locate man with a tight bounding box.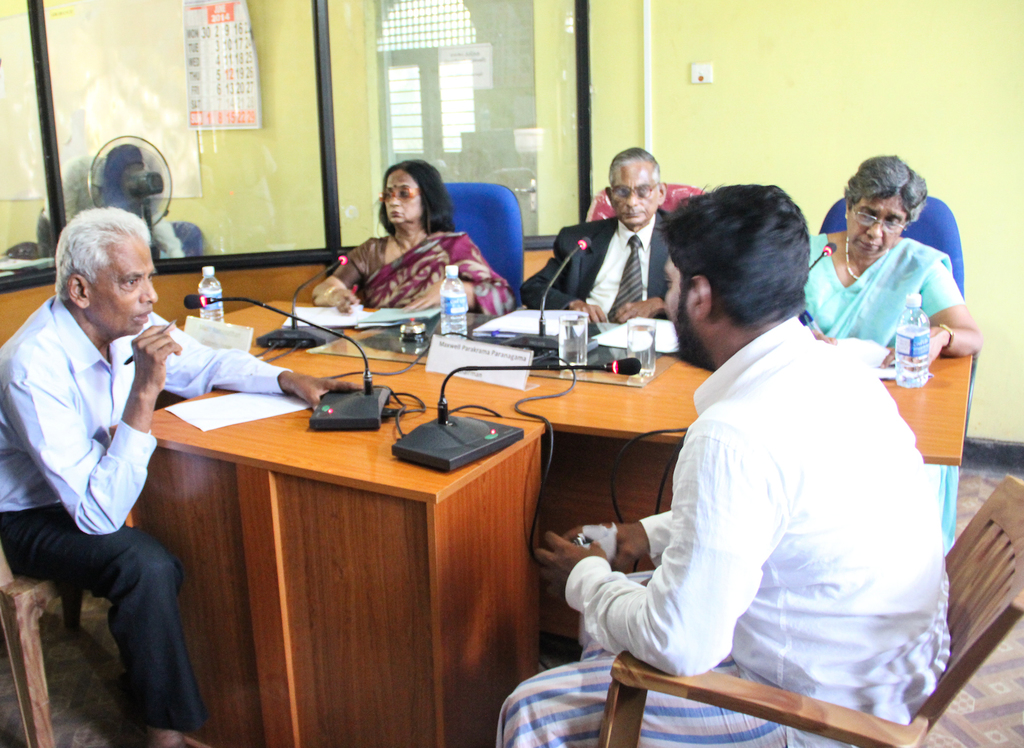
pyautogui.locateOnScreen(0, 207, 356, 747).
